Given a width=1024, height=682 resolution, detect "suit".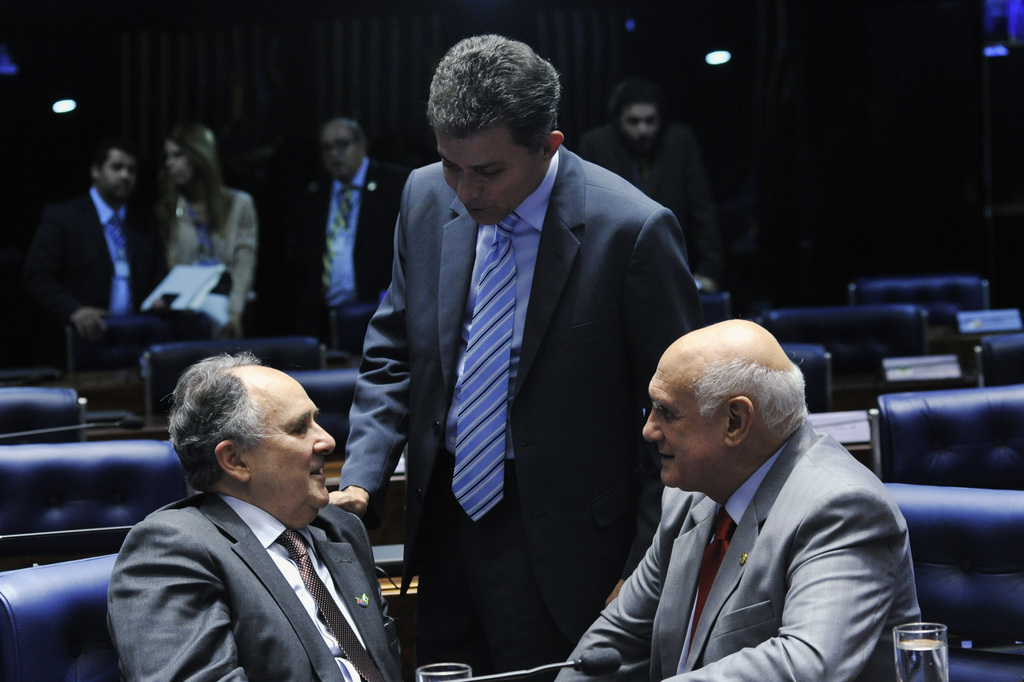
locate(158, 186, 252, 334).
